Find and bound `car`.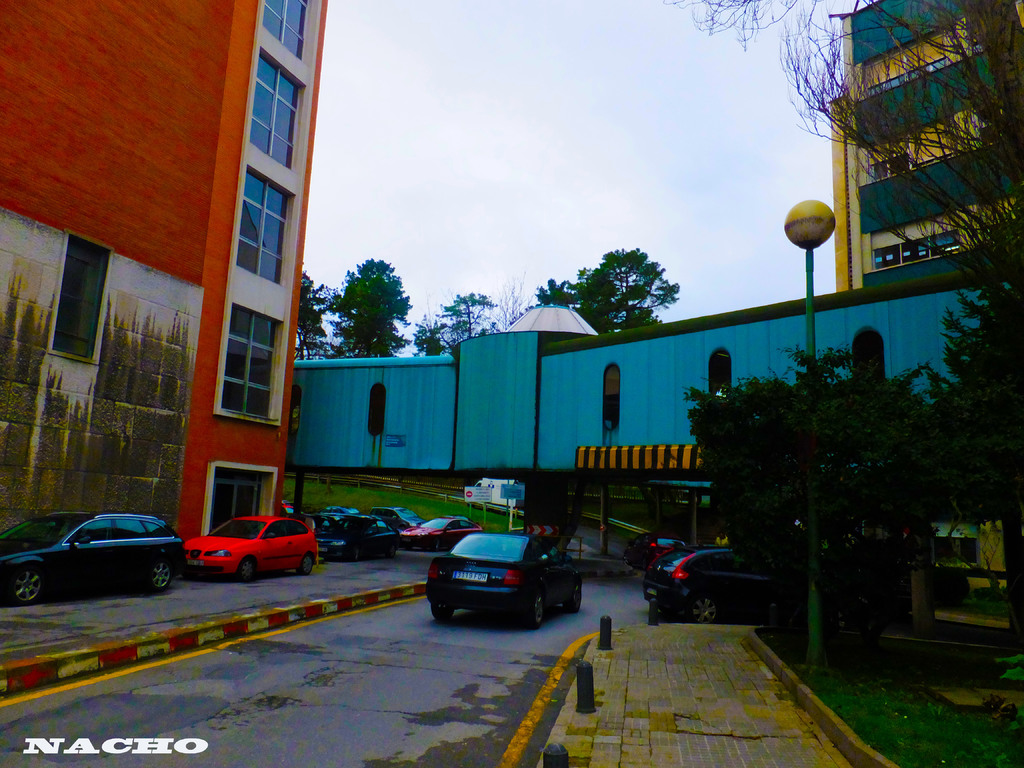
Bound: pyautogui.locateOnScreen(0, 511, 188, 607).
